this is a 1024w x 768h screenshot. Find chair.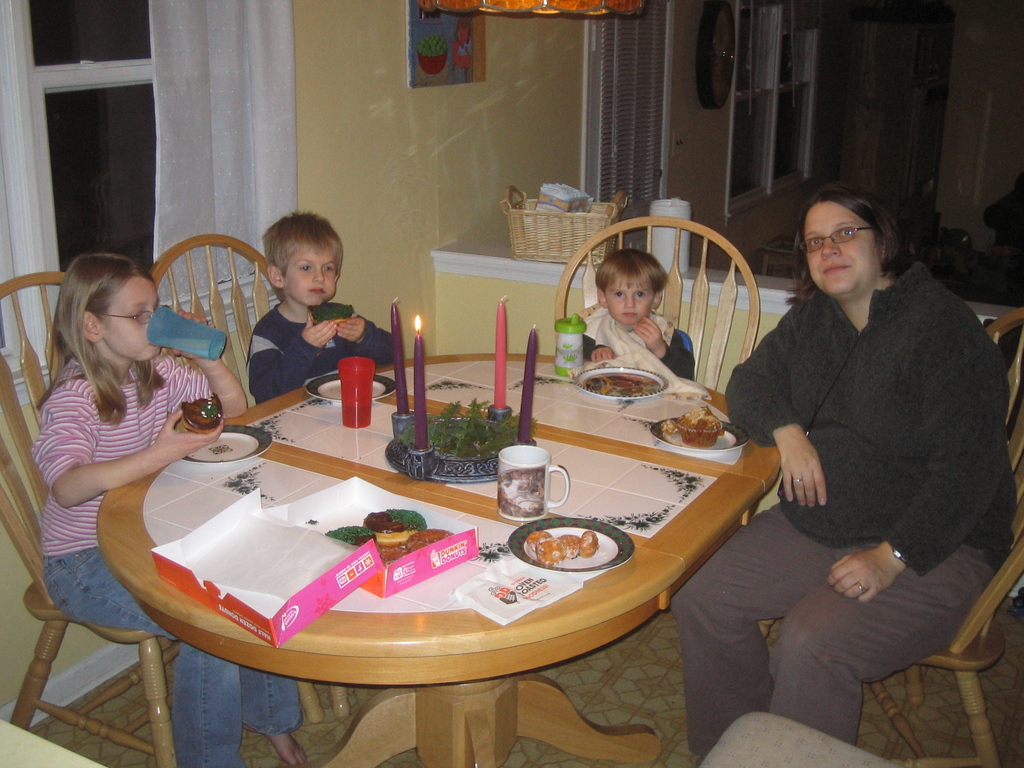
Bounding box: <region>758, 307, 1023, 767</region>.
